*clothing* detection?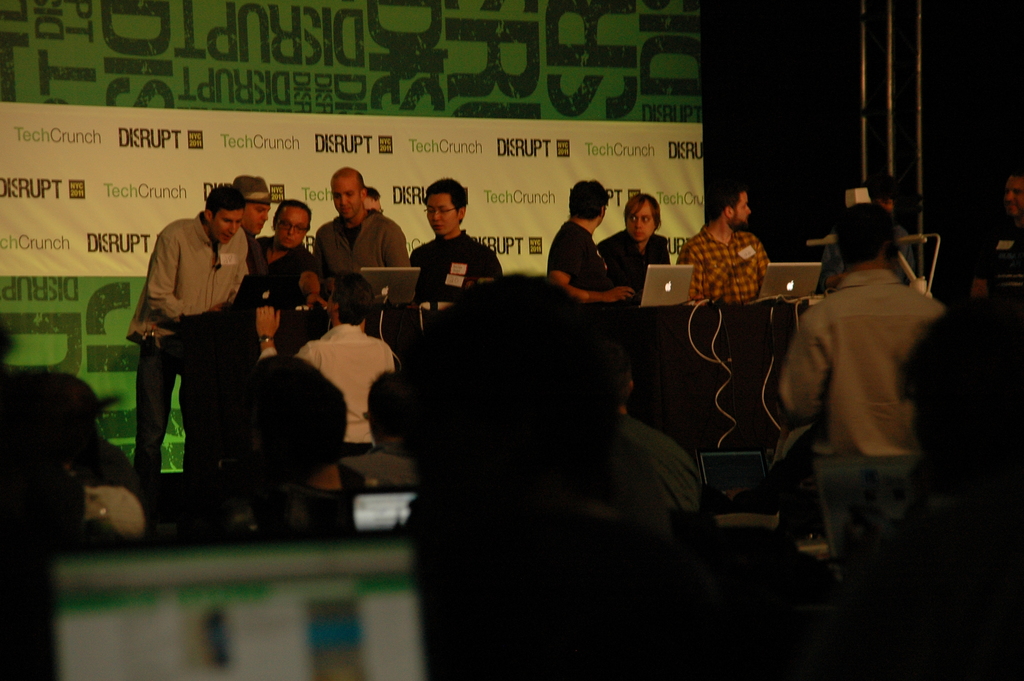
box=[549, 224, 614, 322]
